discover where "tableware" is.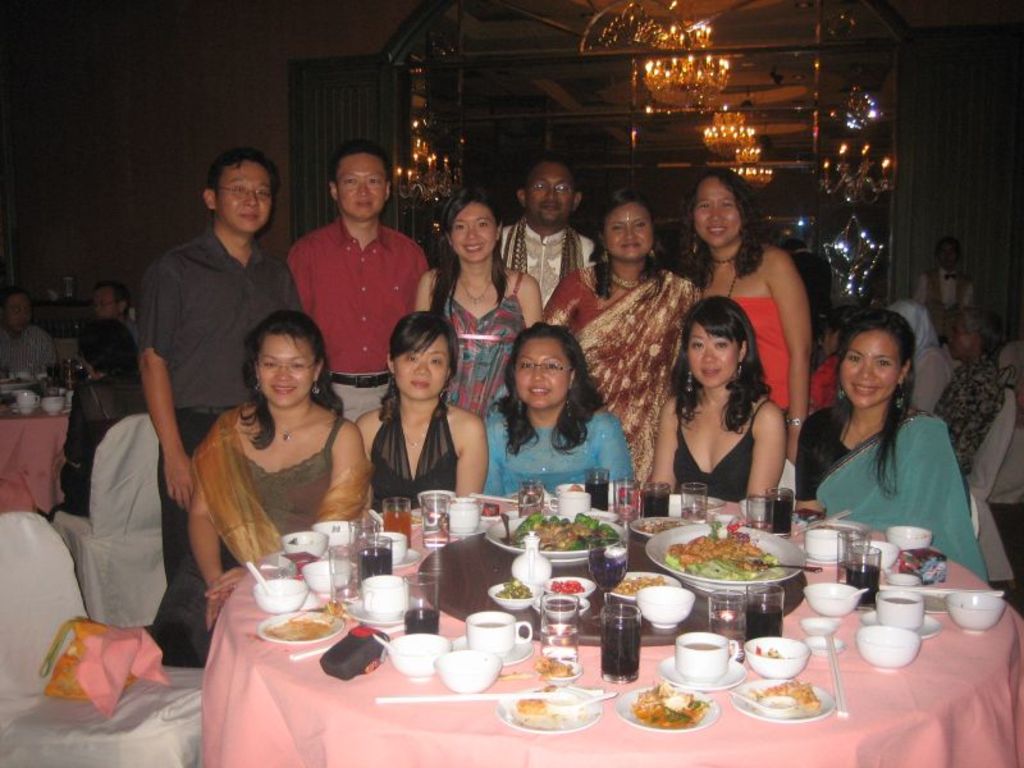
Discovered at 489/582/541/609.
